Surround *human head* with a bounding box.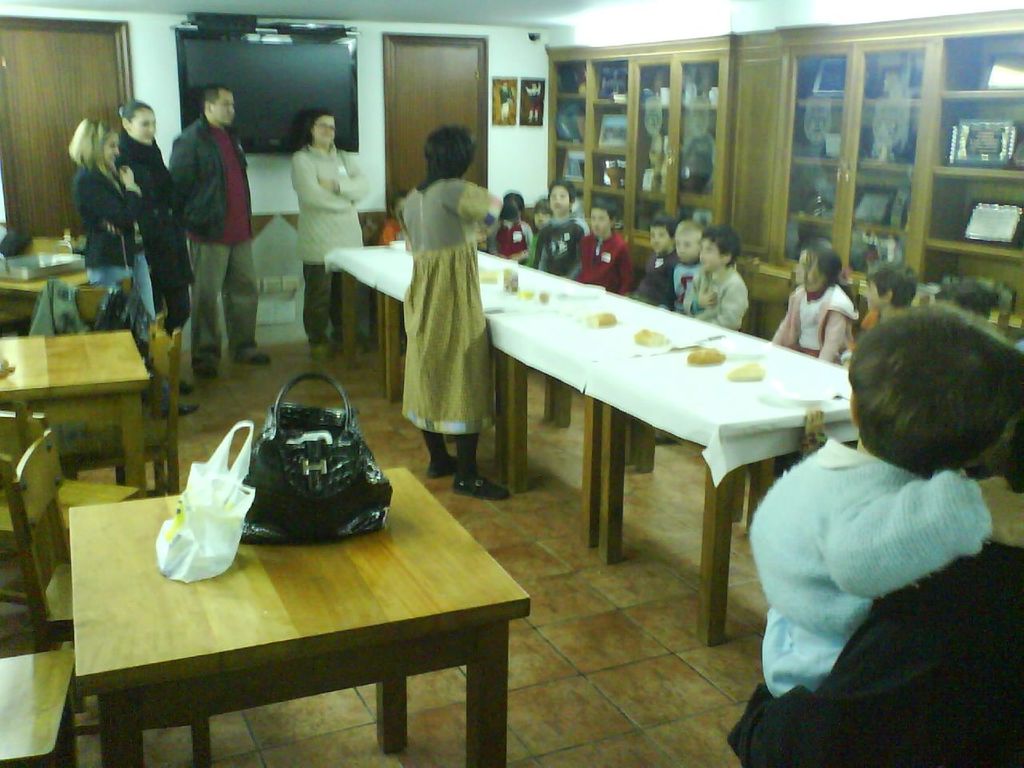
box=[861, 266, 917, 307].
